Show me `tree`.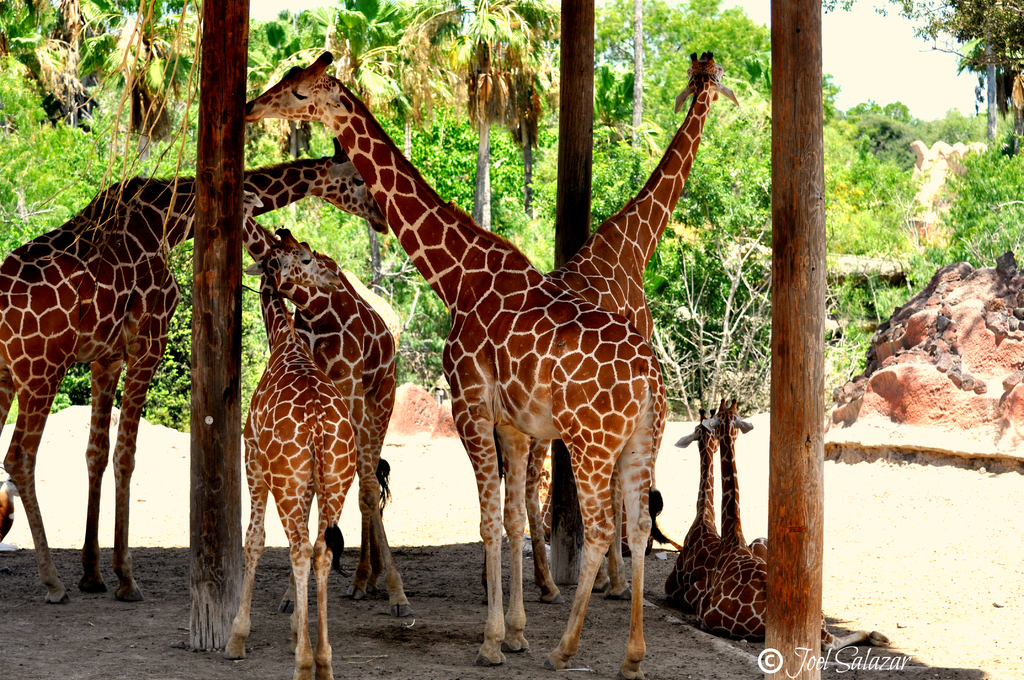
`tree` is here: select_region(87, 0, 197, 152).
